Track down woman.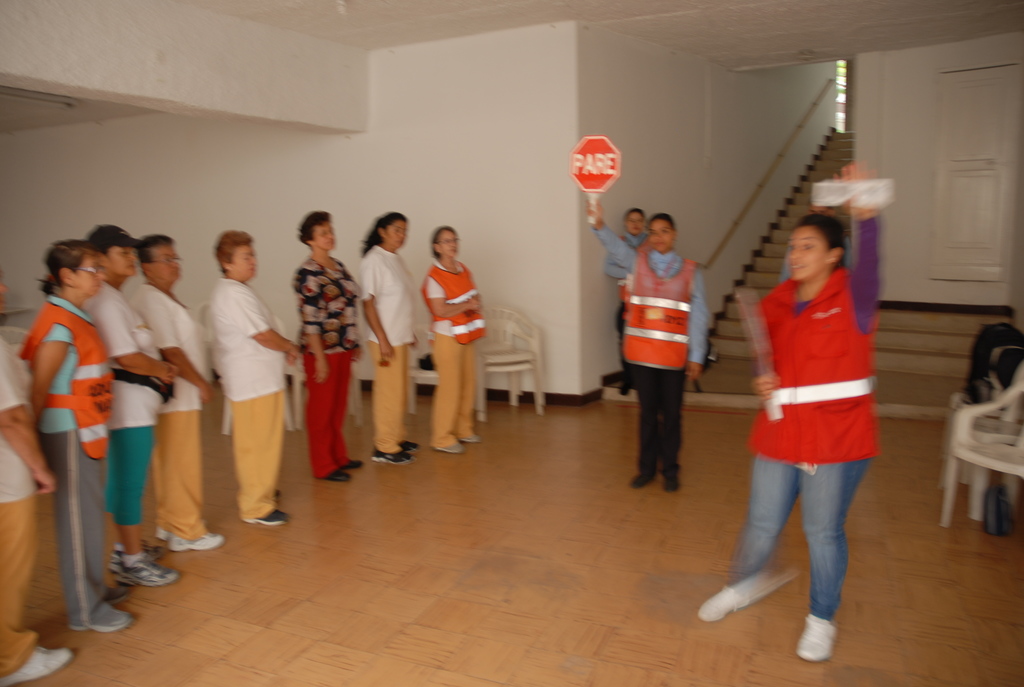
Tracked to [left=204, top=228, right=303, bottom=536].
